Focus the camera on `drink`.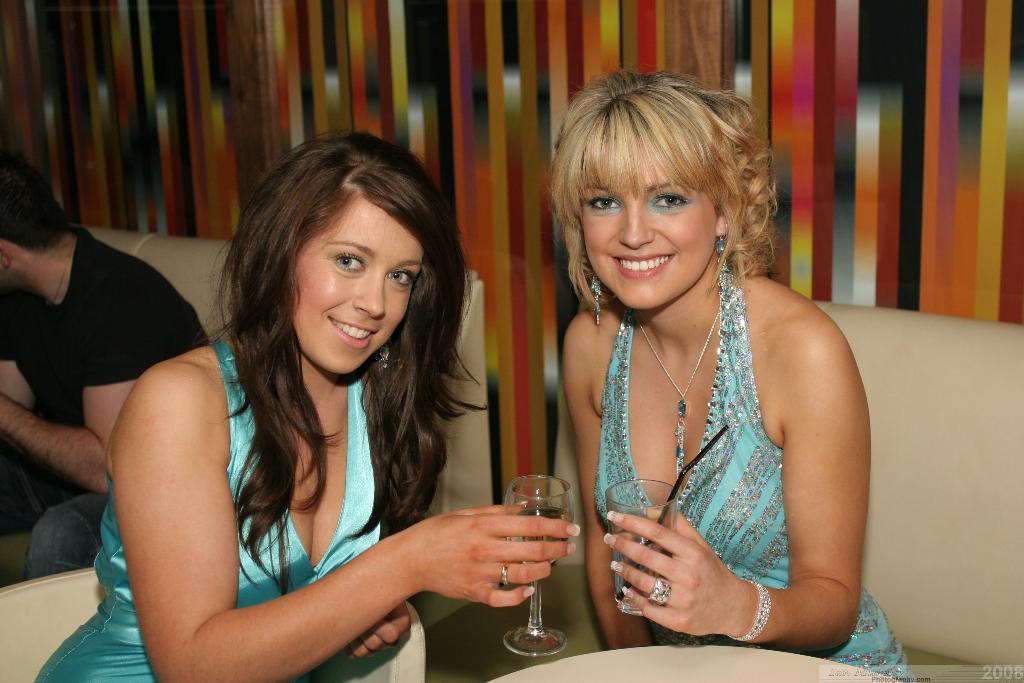
Focus region: x1=486, y1=452, x2=584, y2=635.
